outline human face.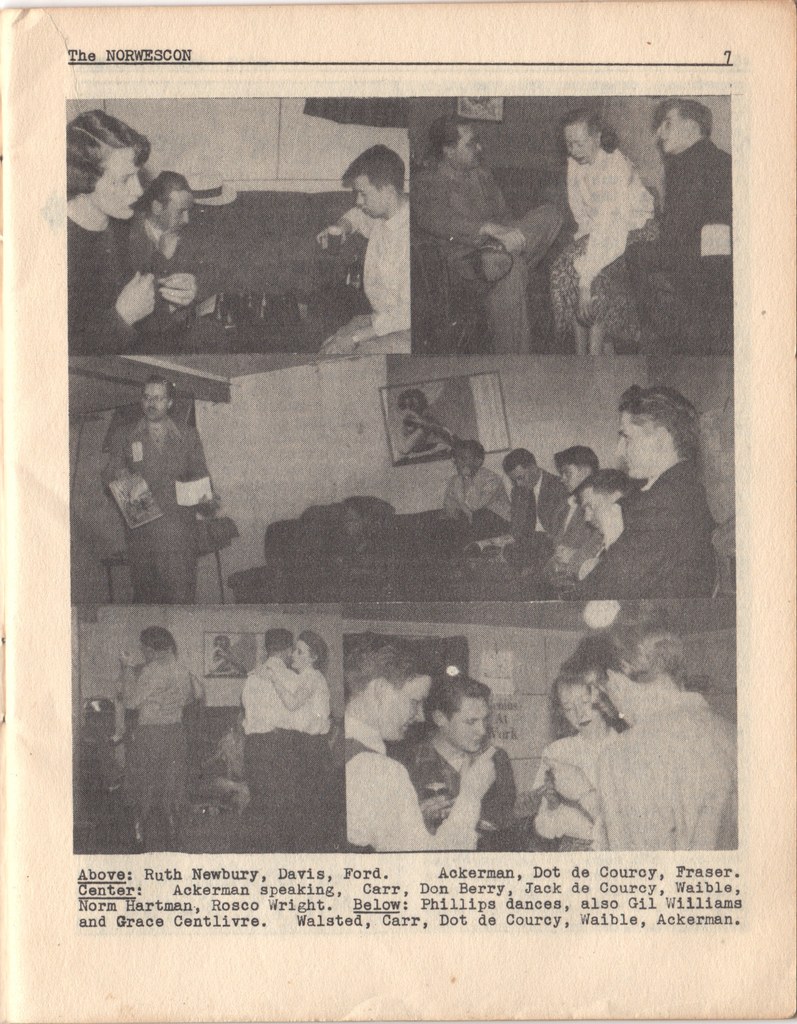
Outline: locate(92, 147, 143, 219).
